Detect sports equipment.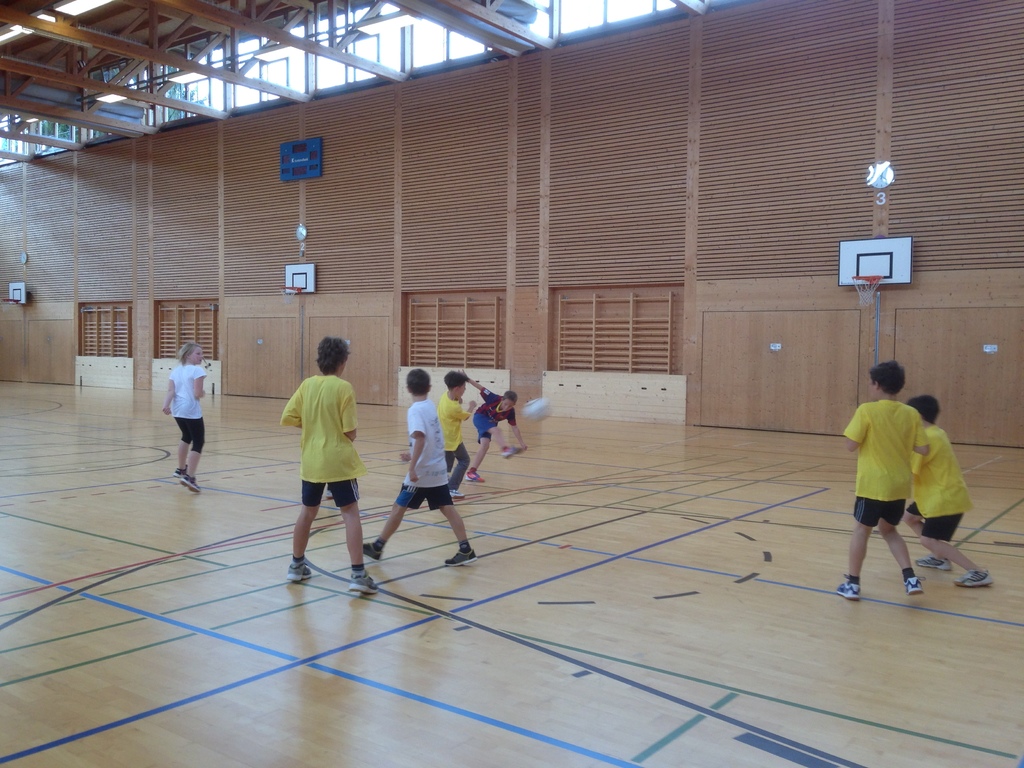
Detected at bbox=[173, 462, 201, 494].
